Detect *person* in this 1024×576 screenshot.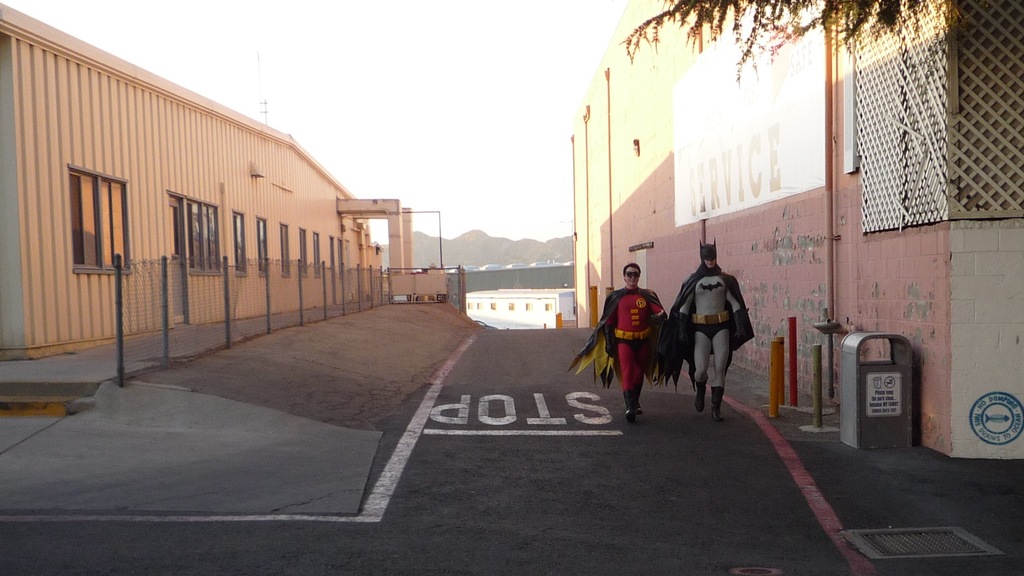
Detection: region(662, 238, 755, 419).
